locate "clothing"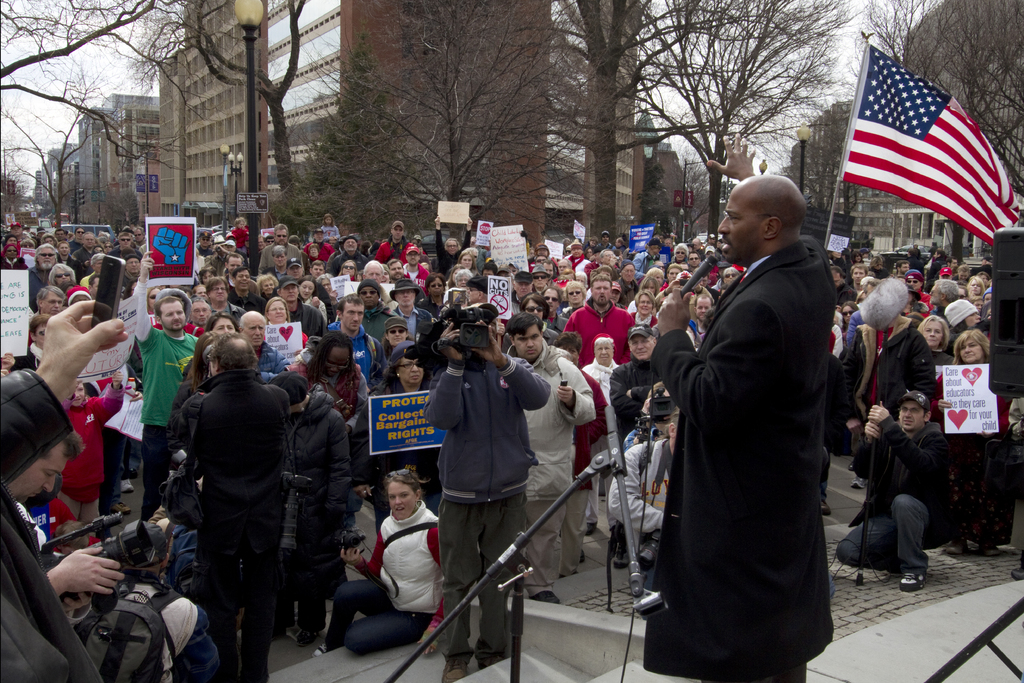
x1=835, y1=415, x2=964, y2=589
